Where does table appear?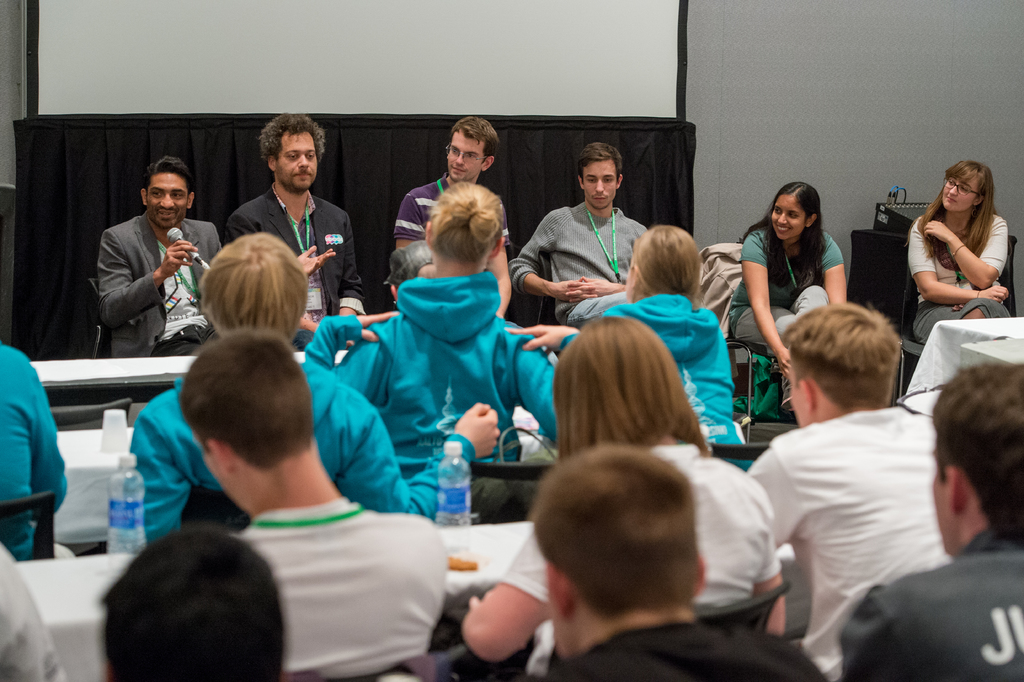
Appears at [x1=892, y1=305, x2=1023, y2=401].
